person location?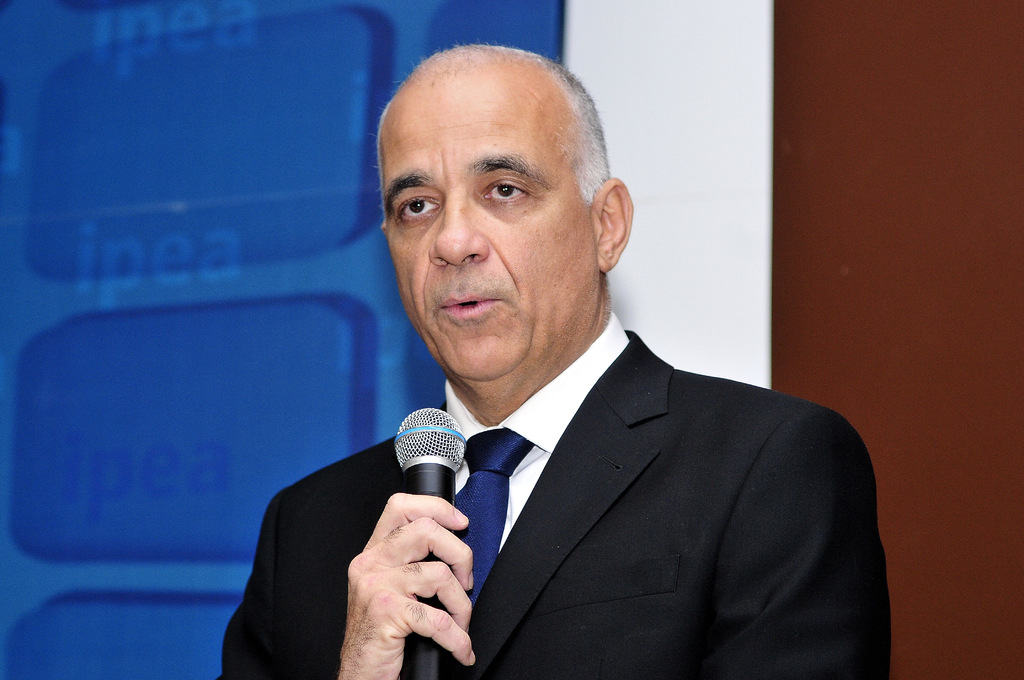
{"left": 218, "top": 45, "right": 892, "bottom": 679}
